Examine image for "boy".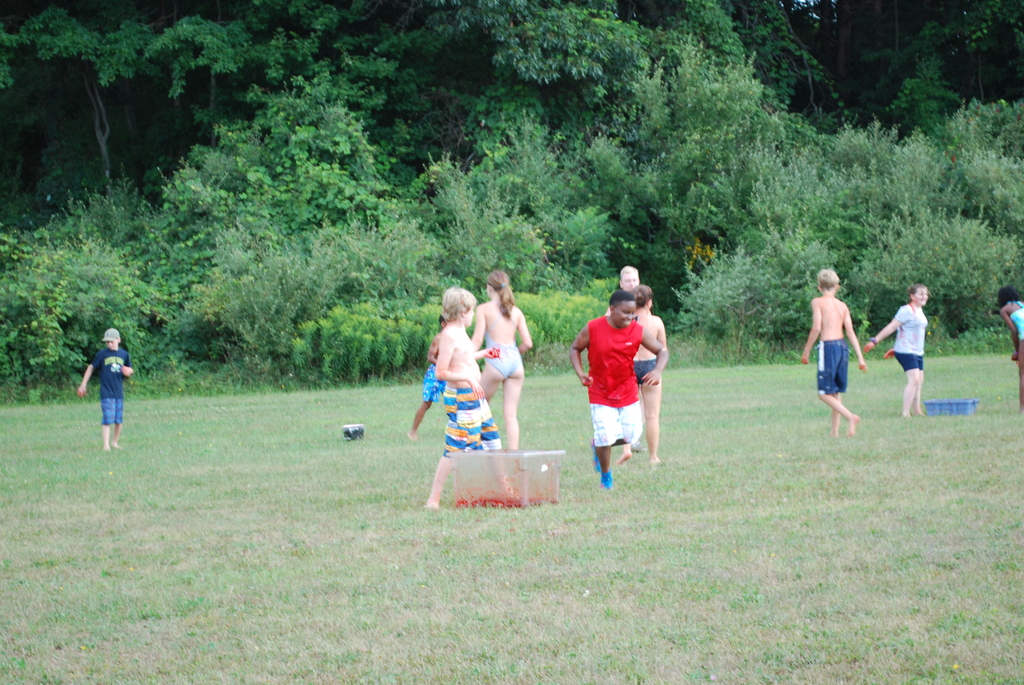
Examination result: bbox(422, 285, 524, 512).
